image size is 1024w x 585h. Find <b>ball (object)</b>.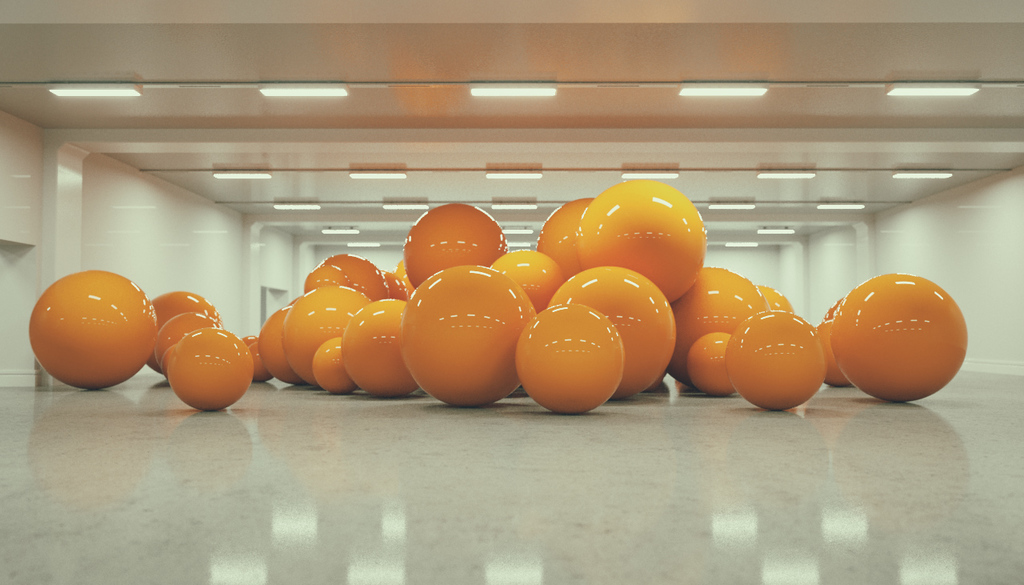
l=308, t=337, r=358, b=394.
